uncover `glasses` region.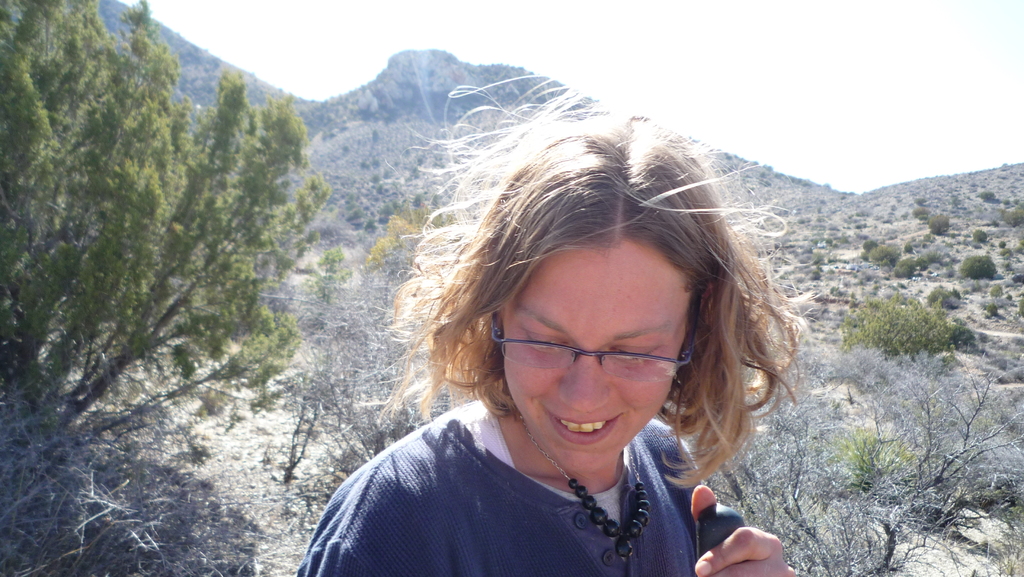
Uncovered: [left=493, top=299, right=712, bottom=384].
